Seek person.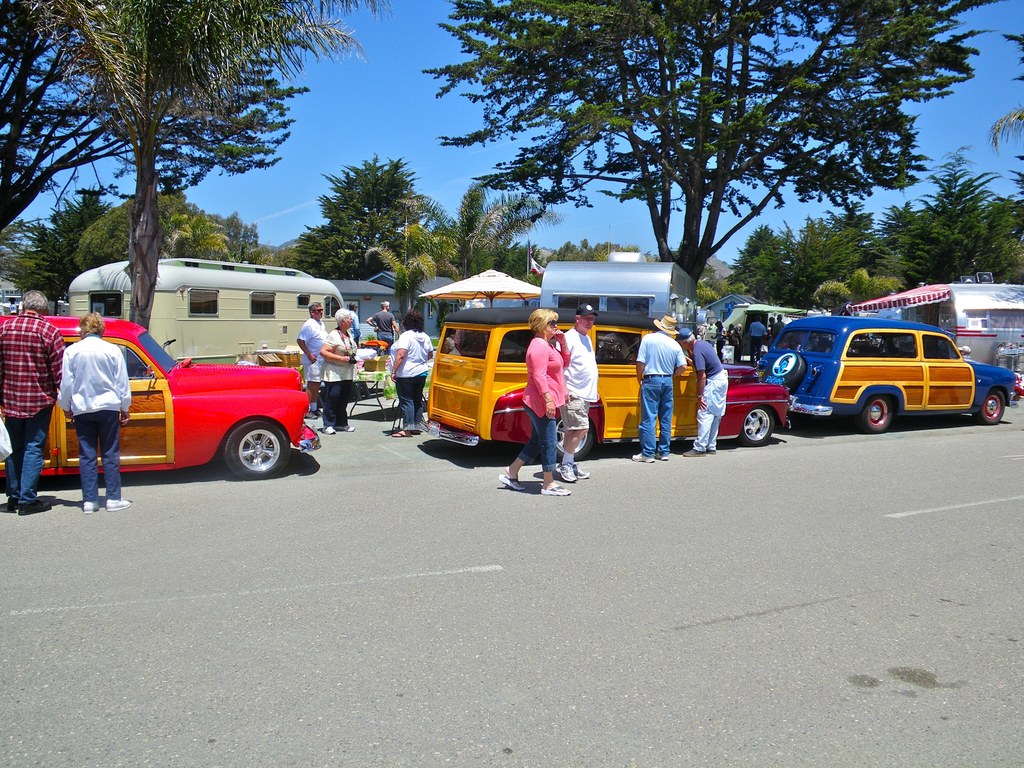
4, 289, 60, 511.
